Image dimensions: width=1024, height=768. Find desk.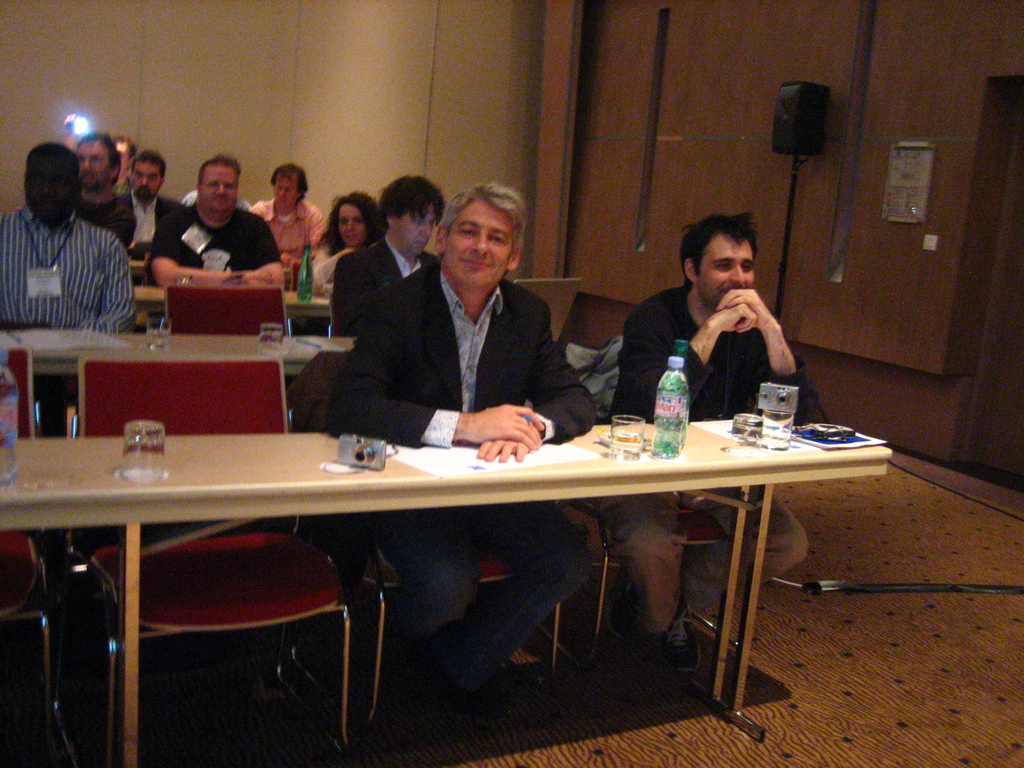
<box>0,330,358,379</box>.
